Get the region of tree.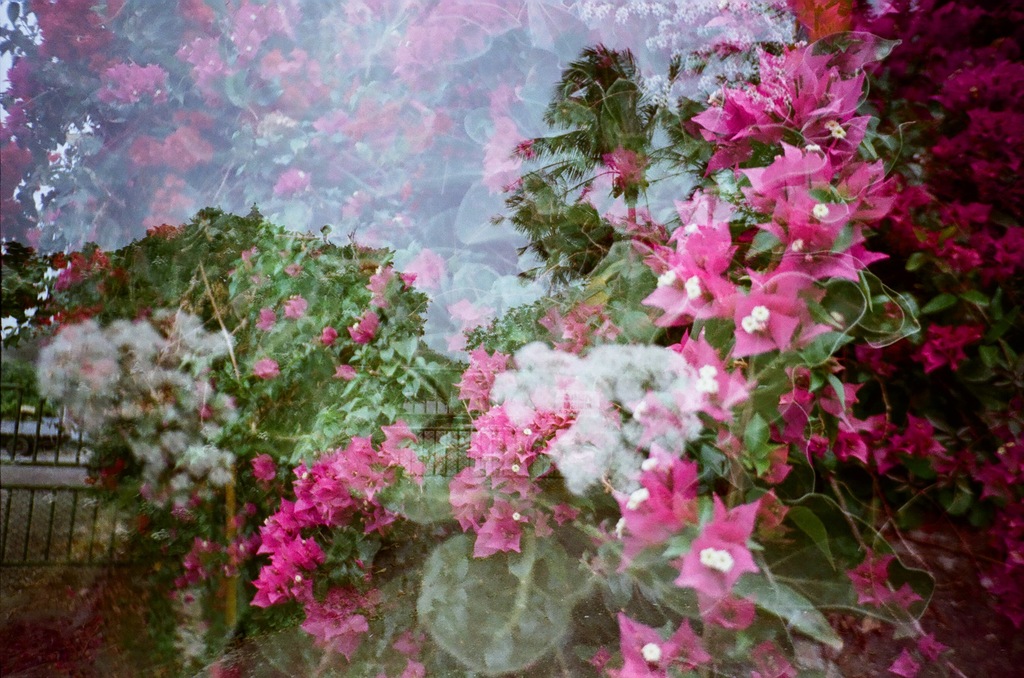
(508, 39, 670, 220).
